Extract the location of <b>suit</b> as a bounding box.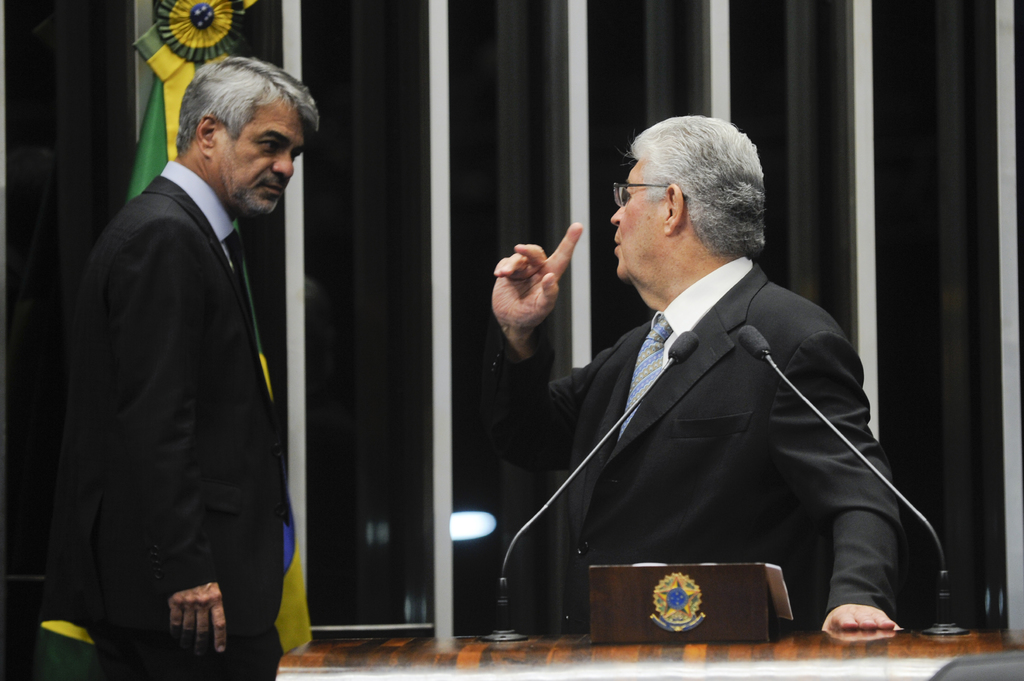
bbox=(479, 252, 911, 628).
